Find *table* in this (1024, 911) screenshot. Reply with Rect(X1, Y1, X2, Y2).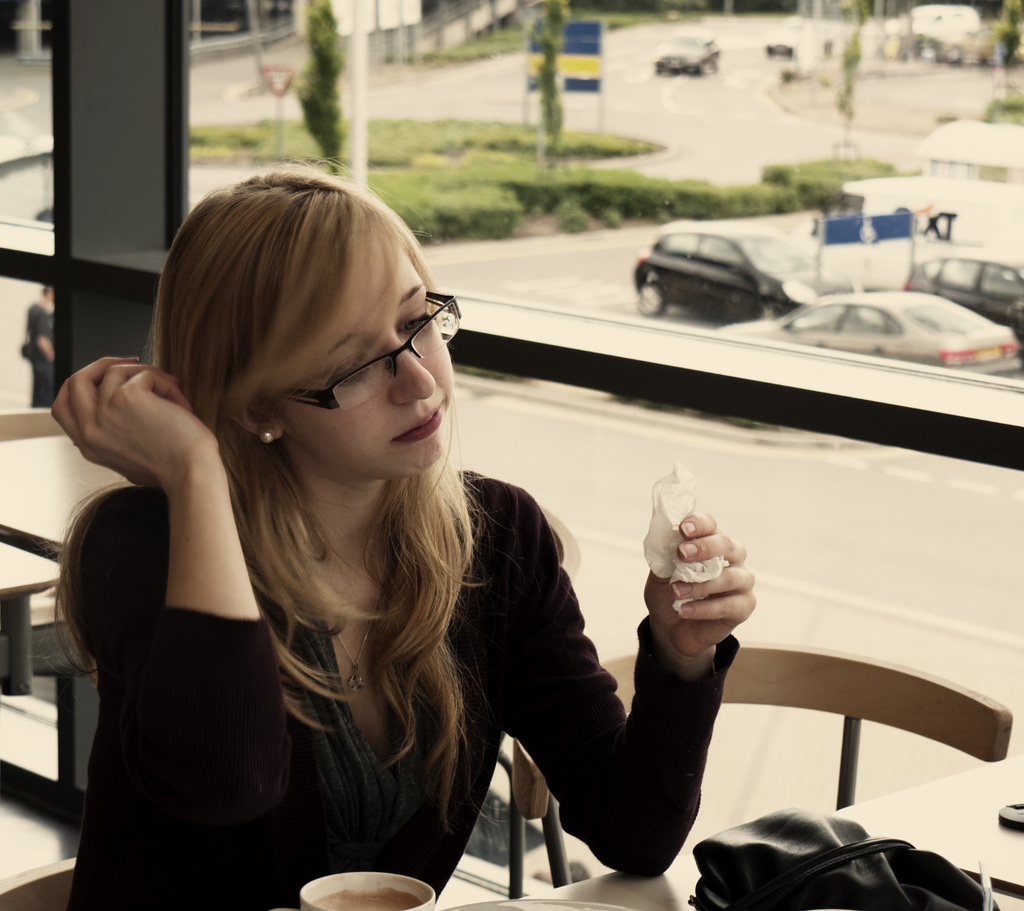
Rect(0, 433, 141, 545).
